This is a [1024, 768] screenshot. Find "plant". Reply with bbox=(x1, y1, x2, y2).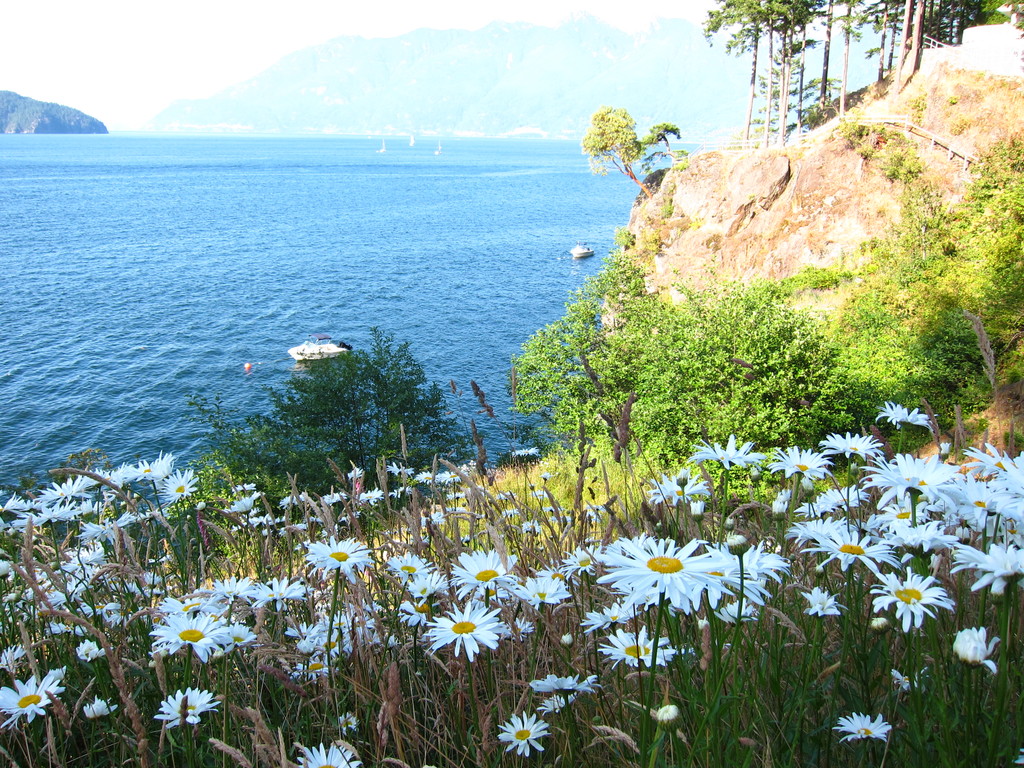
bbox=(587, 99, 662, 207).
